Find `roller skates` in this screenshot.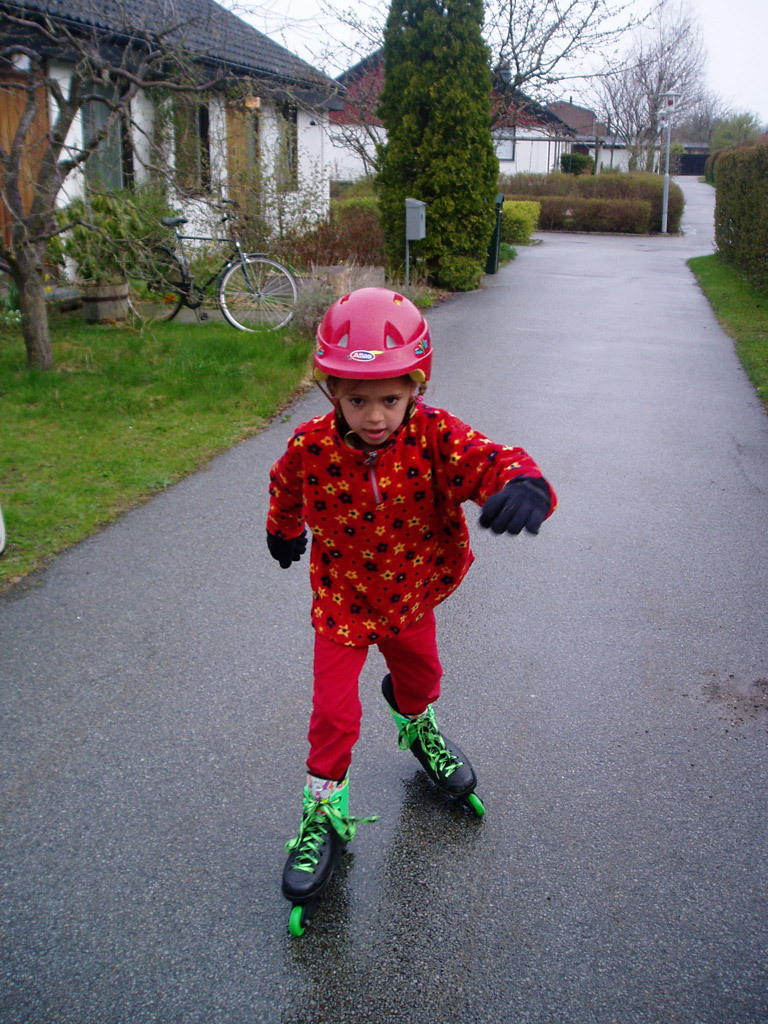
The bounding box for `roller skates` is bbox=[275, 768, 383, 941].
